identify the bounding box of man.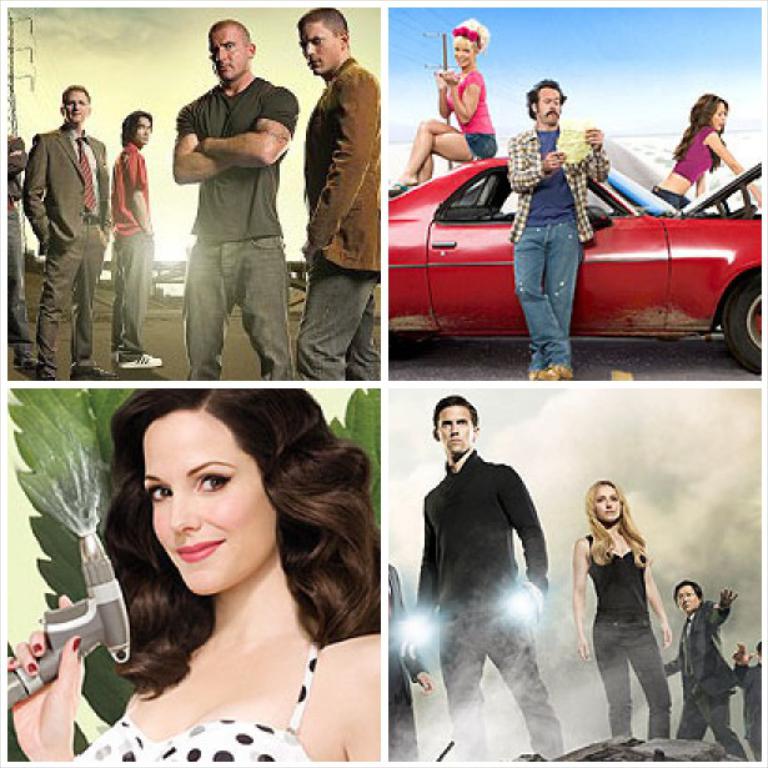
crop(24, 80, 109, 387).
